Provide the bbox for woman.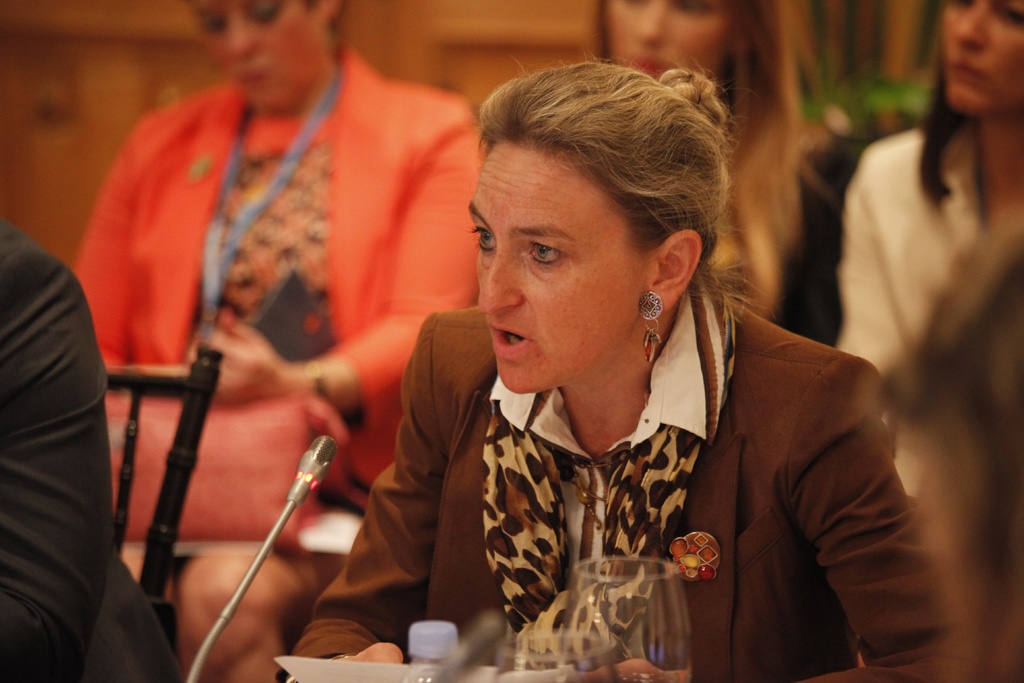
(left=573, top=0, right=839, bottom=317).
